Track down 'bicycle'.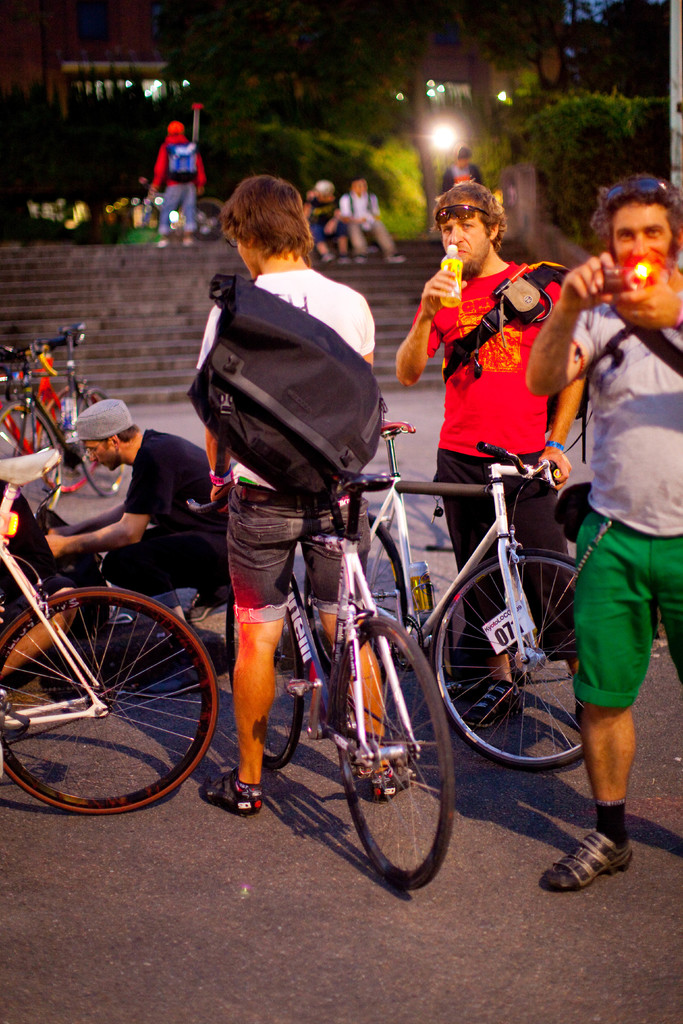
Tracked to [184, 470, 459, 897].
